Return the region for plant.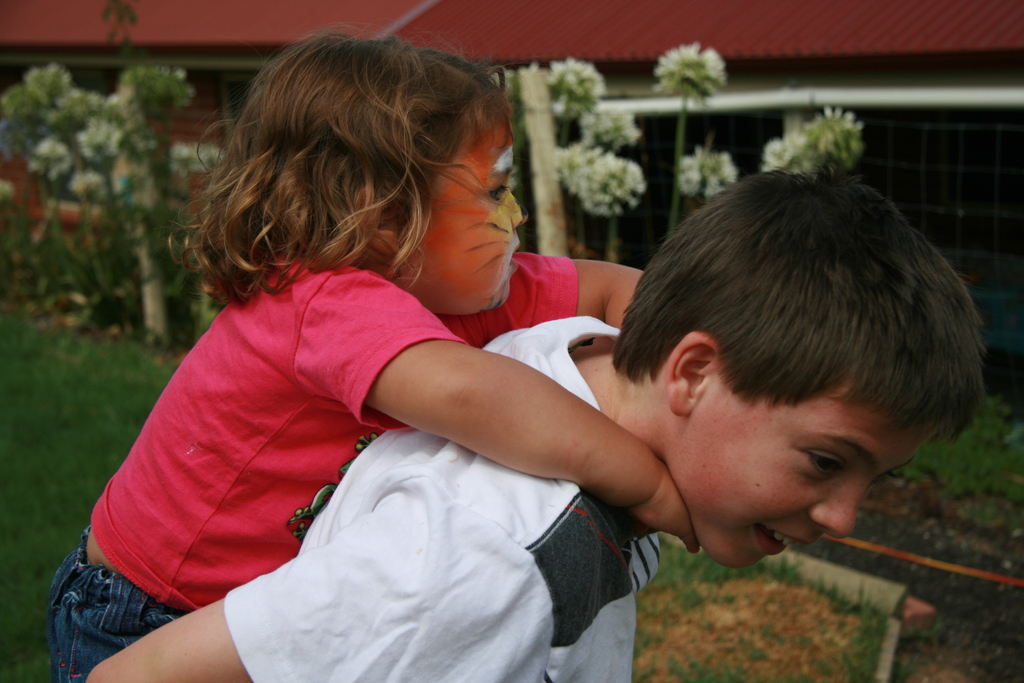
rect(553, 35, 683, 230).
